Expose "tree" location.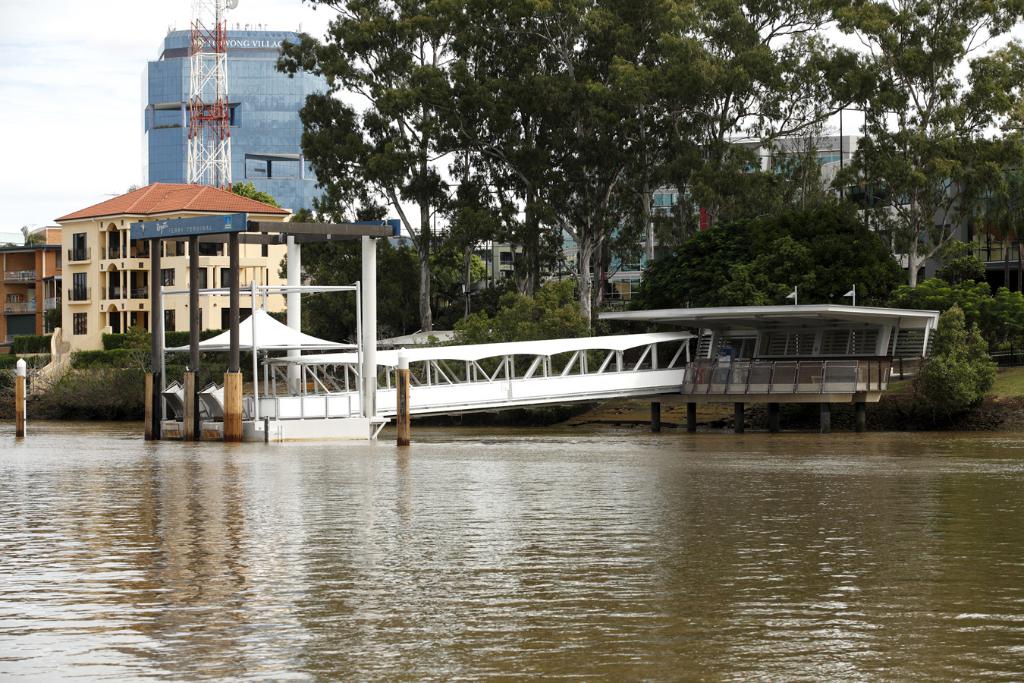
Exposed at 114 319 153 379.
